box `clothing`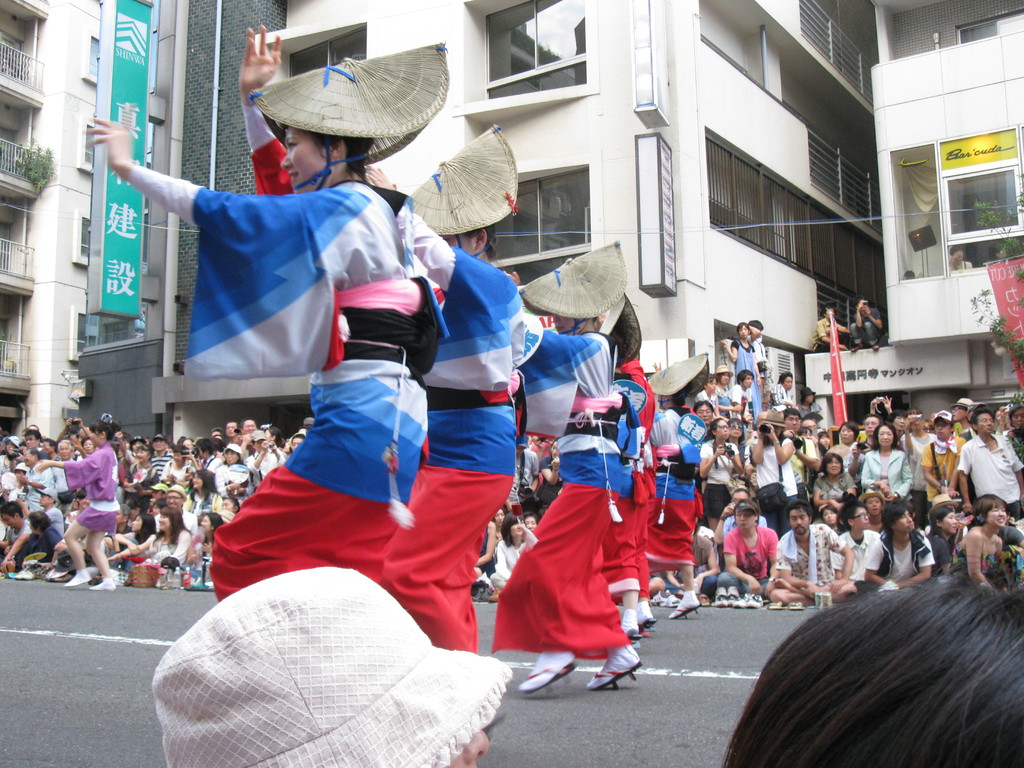
513, 329, 636, 652
